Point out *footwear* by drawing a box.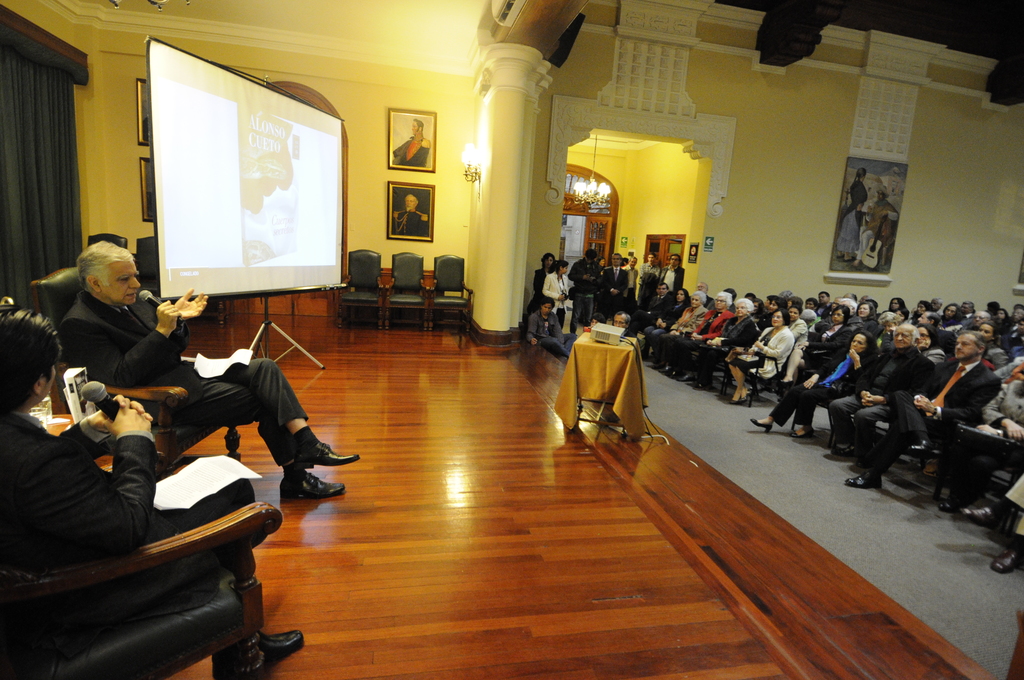
select_region(846, 474, 882, 490).
